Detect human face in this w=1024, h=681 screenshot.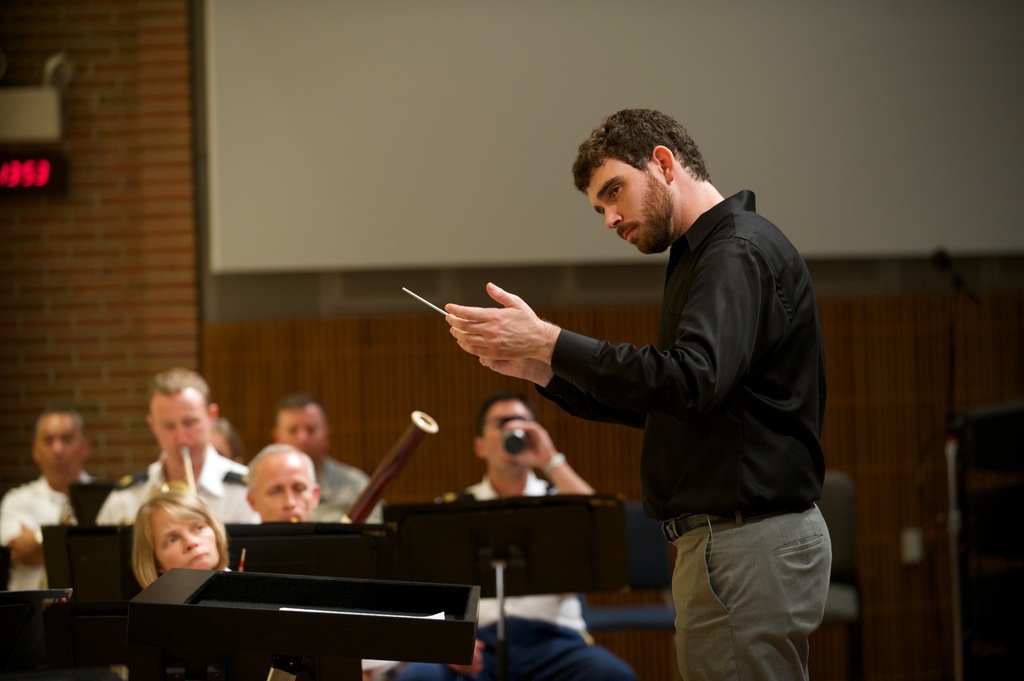
Detection: rect(150, 389, 213, 473).
